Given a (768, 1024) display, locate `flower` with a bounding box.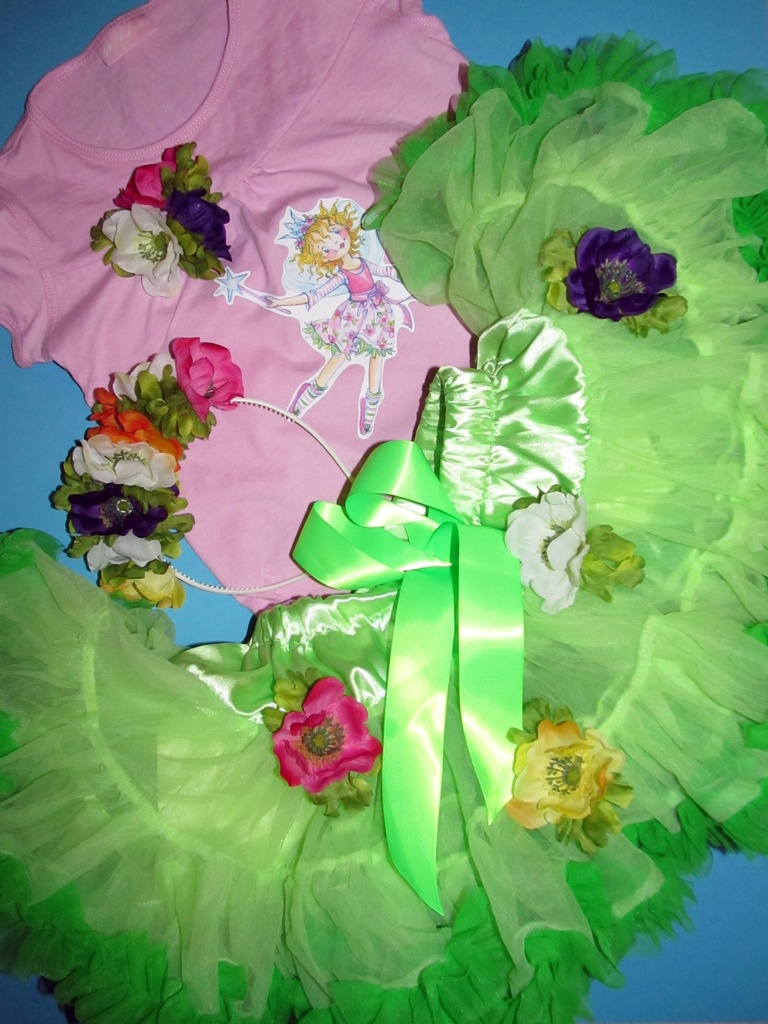
Located: (378, 337, 387, 351).
